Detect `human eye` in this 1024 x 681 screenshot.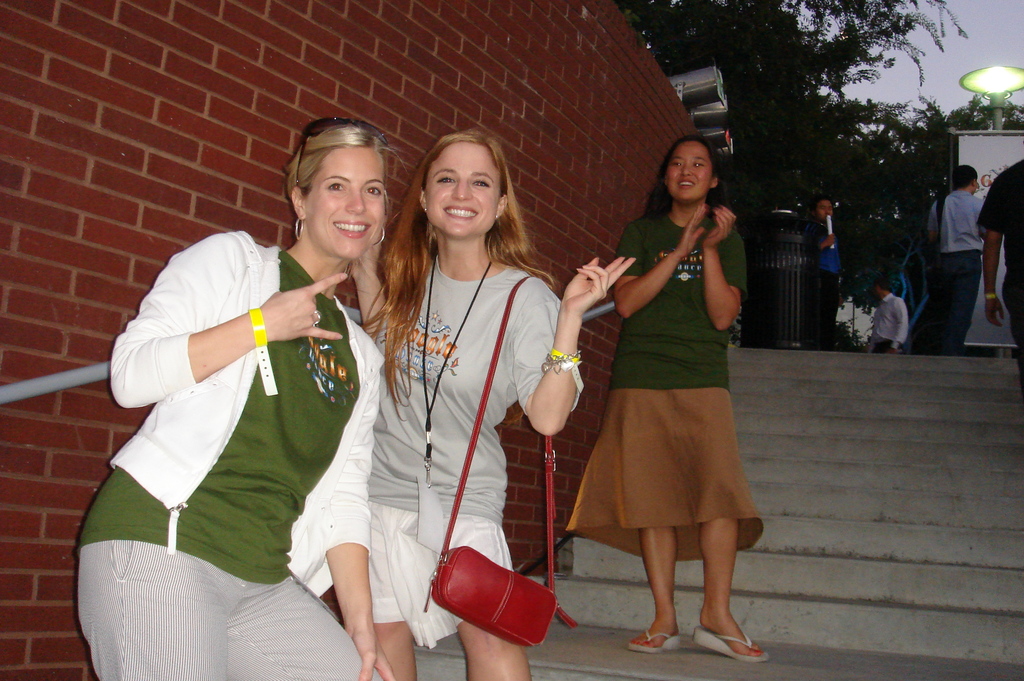
Detection: [435,173,455,188].
